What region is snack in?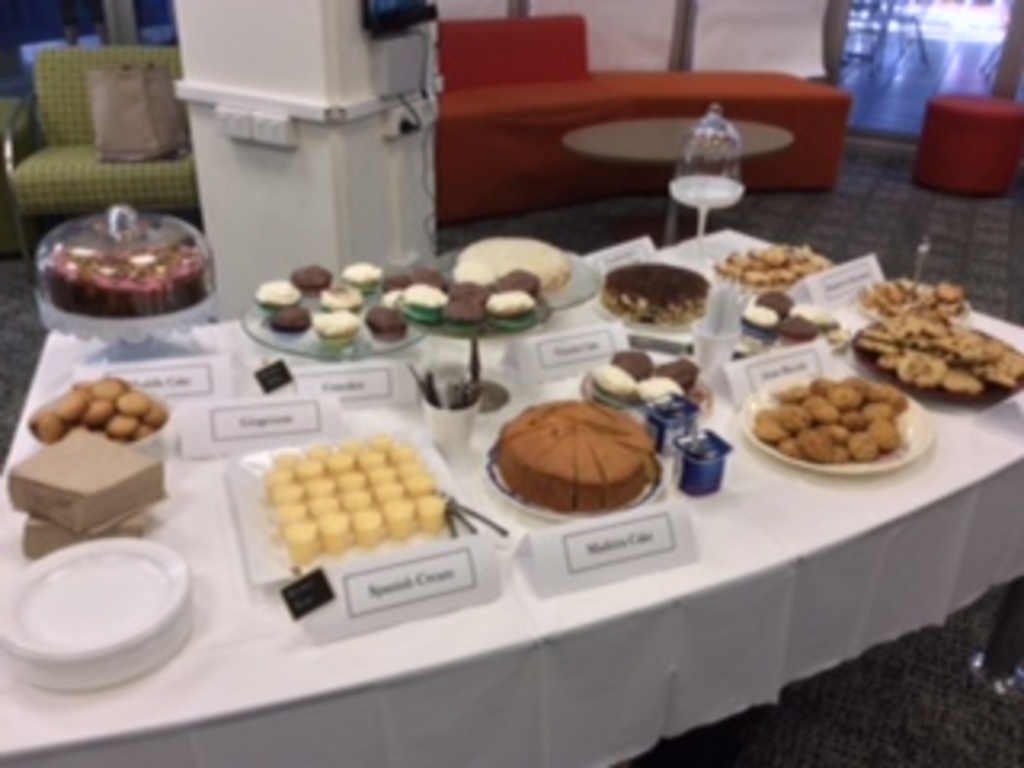
bbox=[317, 317, 352, 339].
